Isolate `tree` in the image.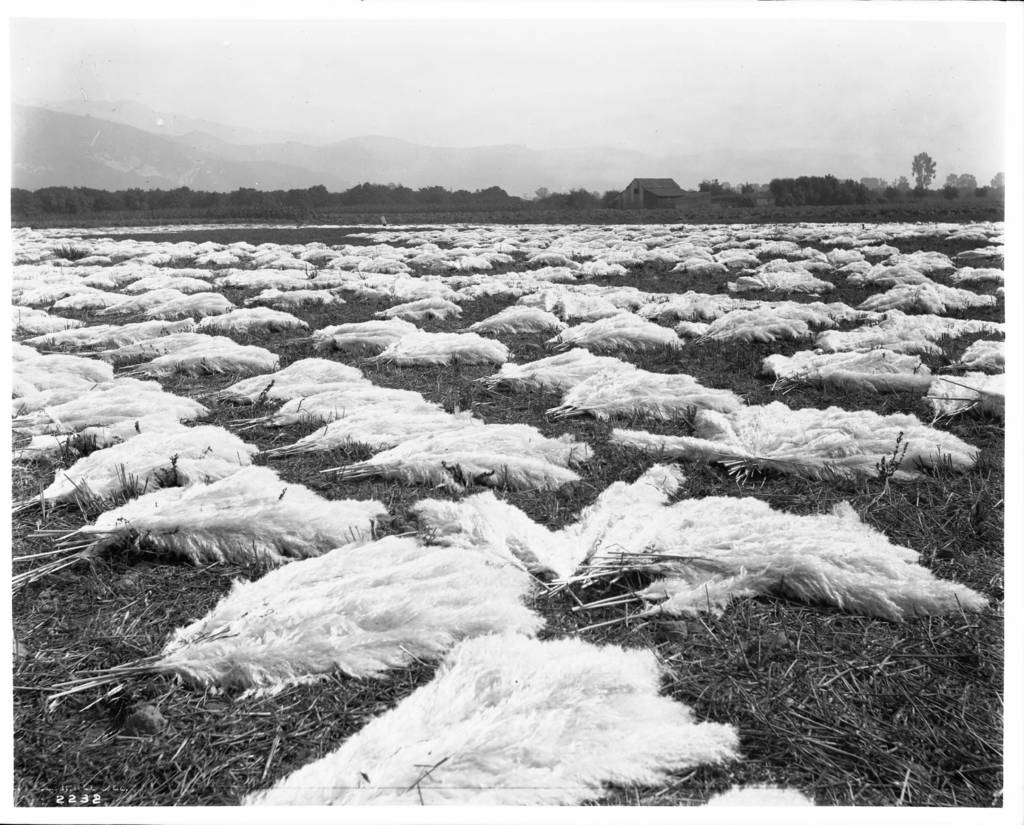
Isolated region: [x1=566, y1=185, x2=594, y2=211].
